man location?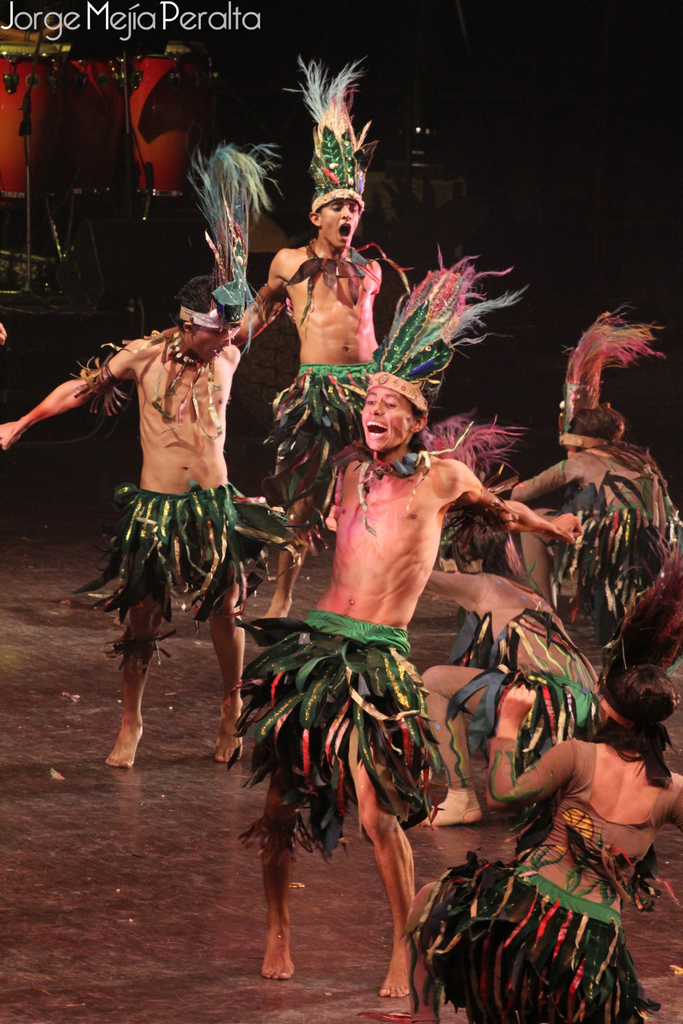
region(506, 407, 682, 607)
